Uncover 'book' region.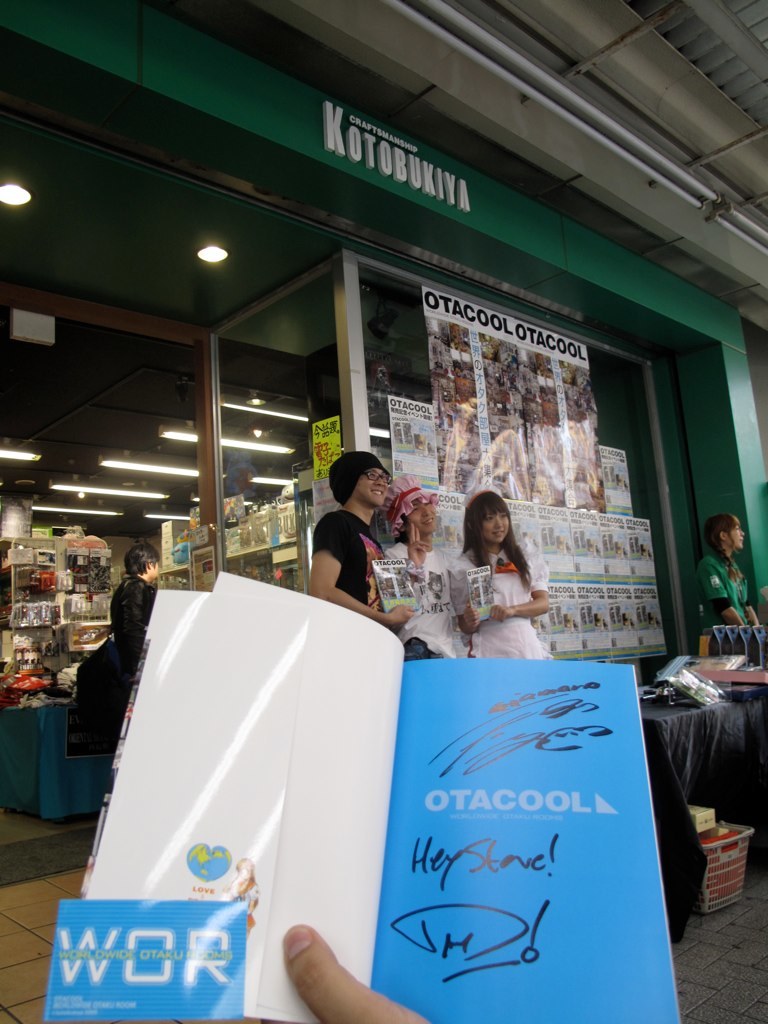
Uncovered: [366, 550, 422, 611].
